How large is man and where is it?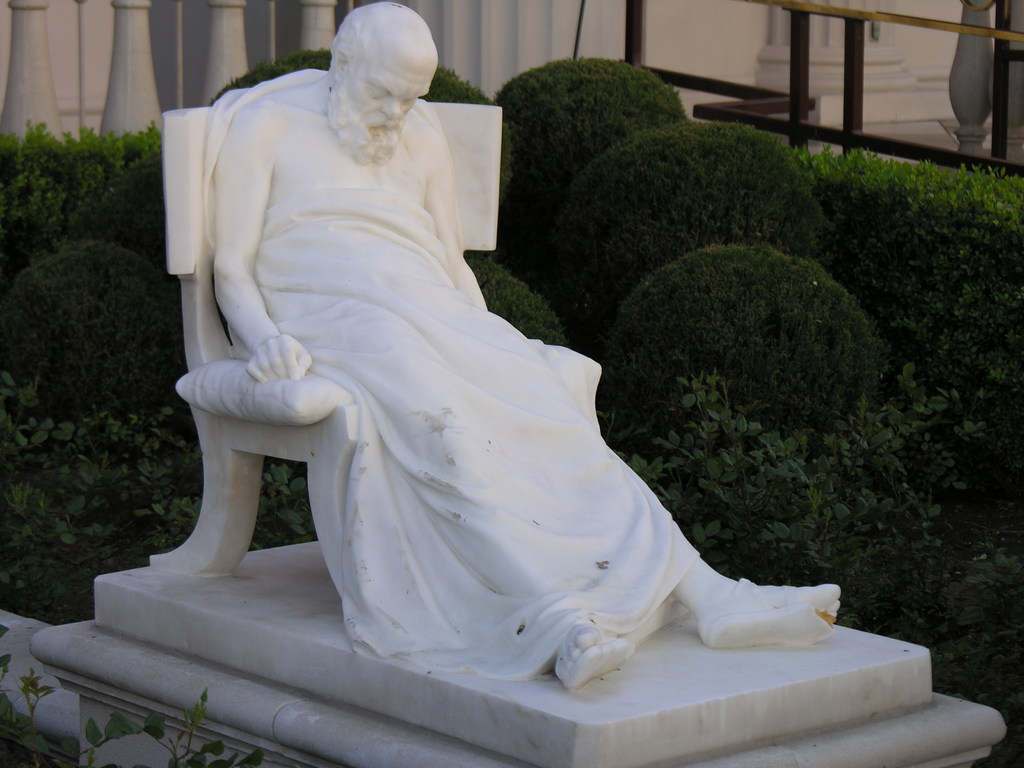
Bounding box: l=210, t=0, r=846, b=685.
